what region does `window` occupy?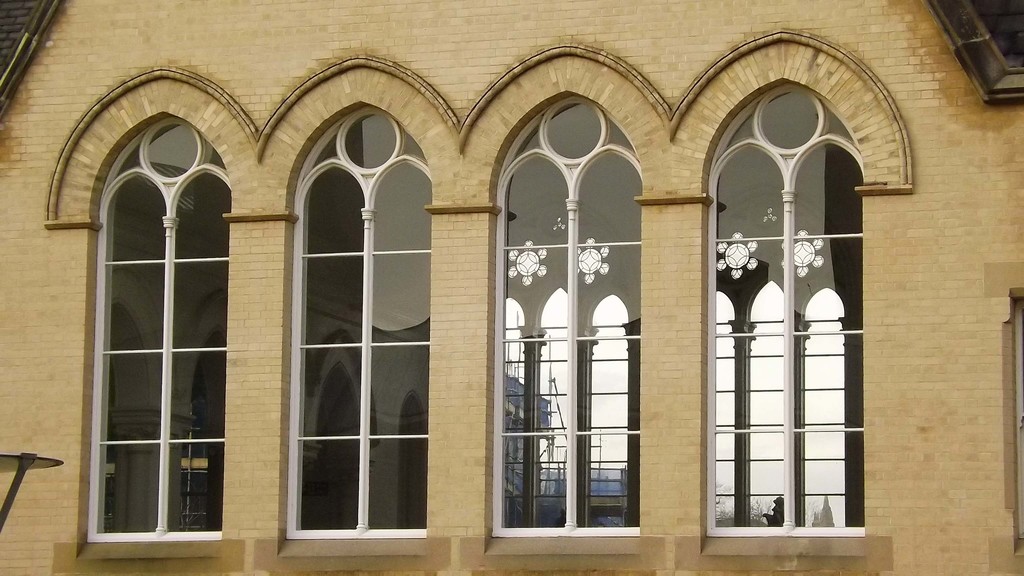
pyautogui.locateOnScreen(705, 83, 865, 537).
